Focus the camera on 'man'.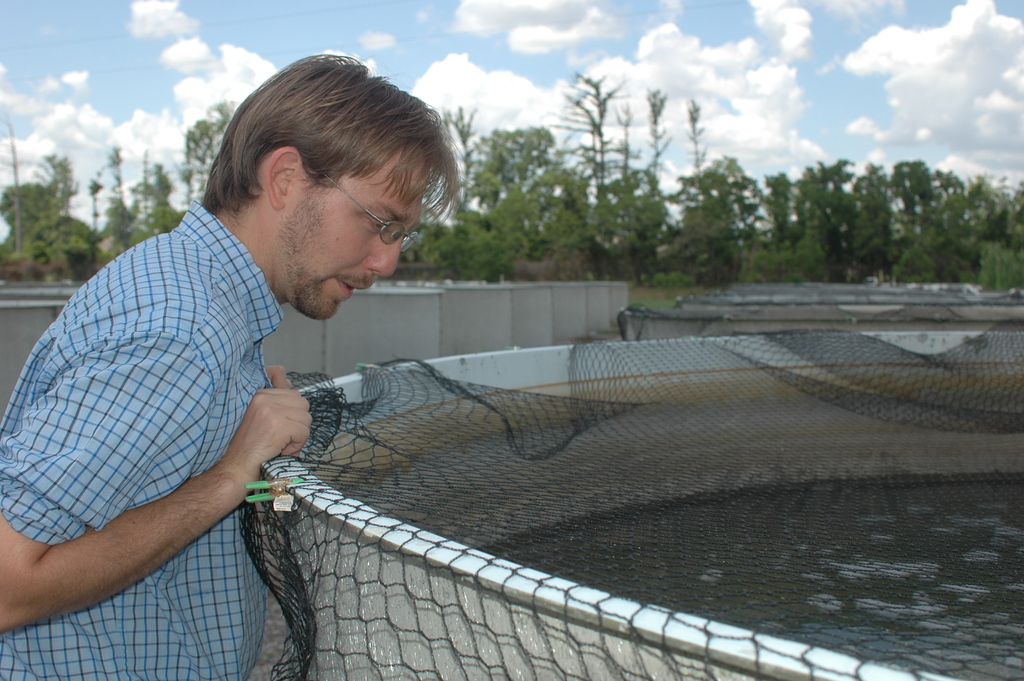
Focus region: (12, 66, 582, 660).
